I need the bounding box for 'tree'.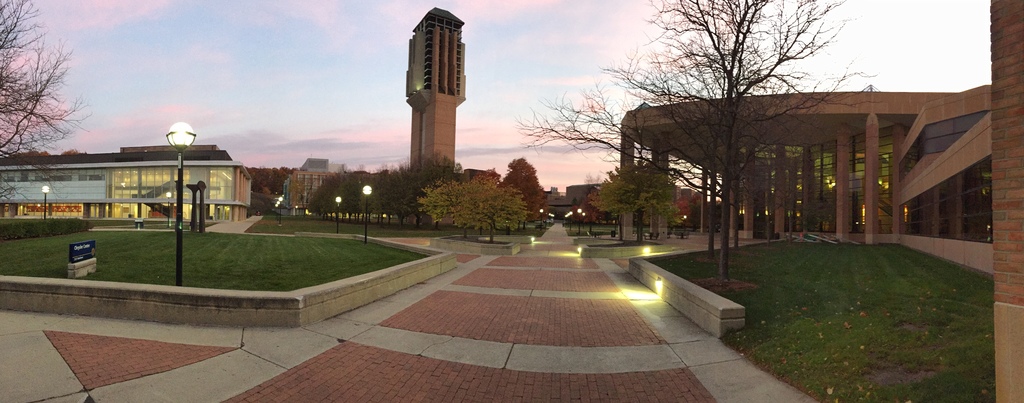
Here it is: [left=4, top=21, right=78, bottom=163].
